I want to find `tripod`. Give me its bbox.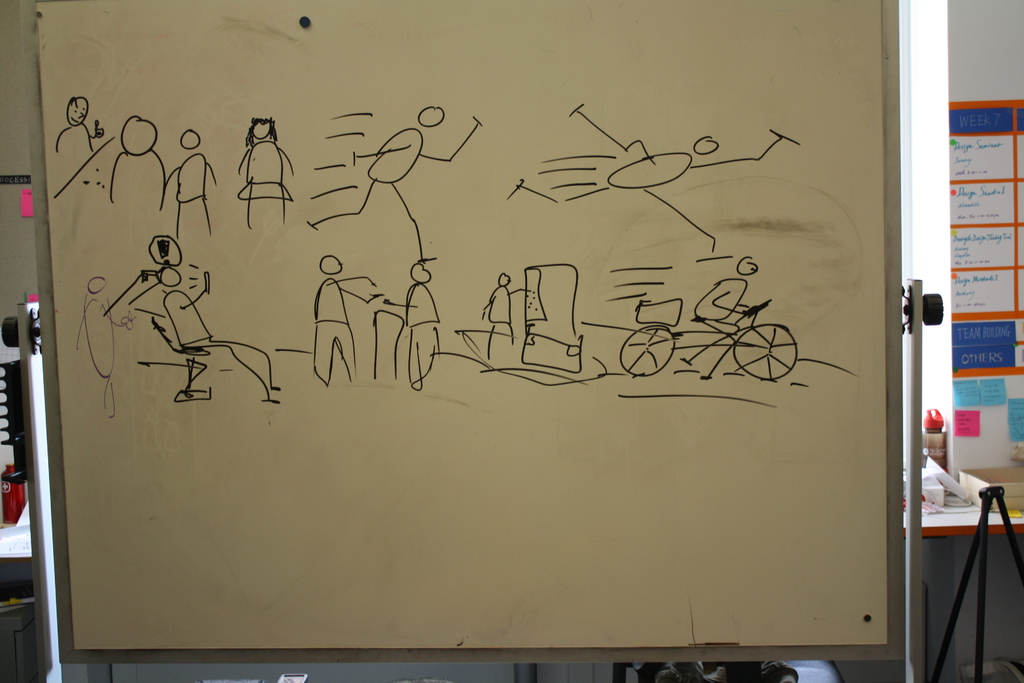
rect(930, 487, 1023, 682).
